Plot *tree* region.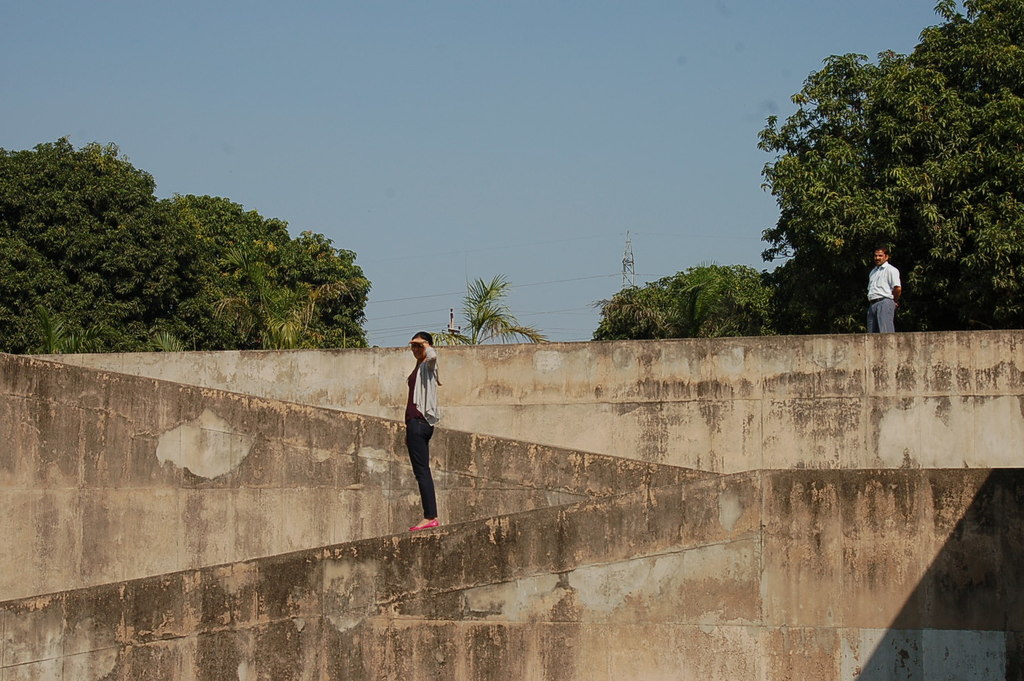
Plotted at crop(588, 256, 780, 338).
